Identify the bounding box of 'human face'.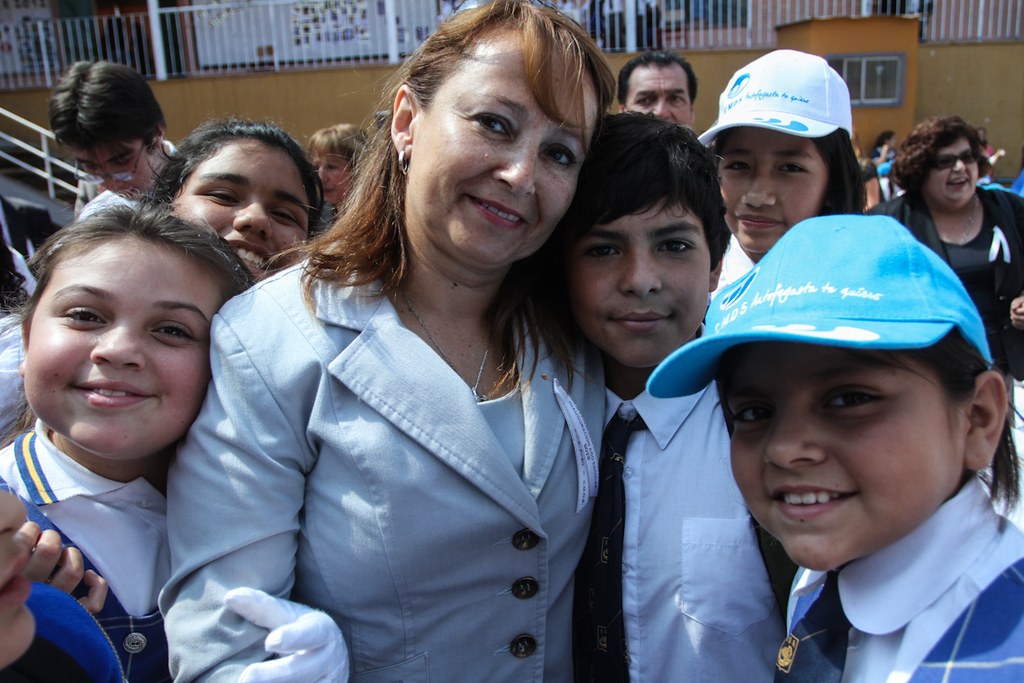
crop(927, 141, 980, 198).
